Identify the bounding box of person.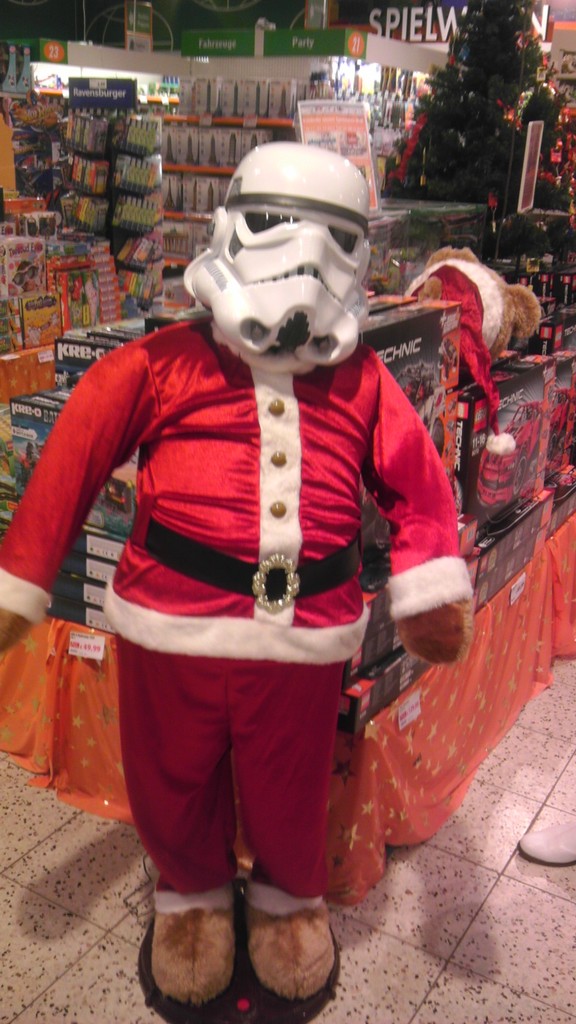
l=53, t=144, r=460, b=955.
